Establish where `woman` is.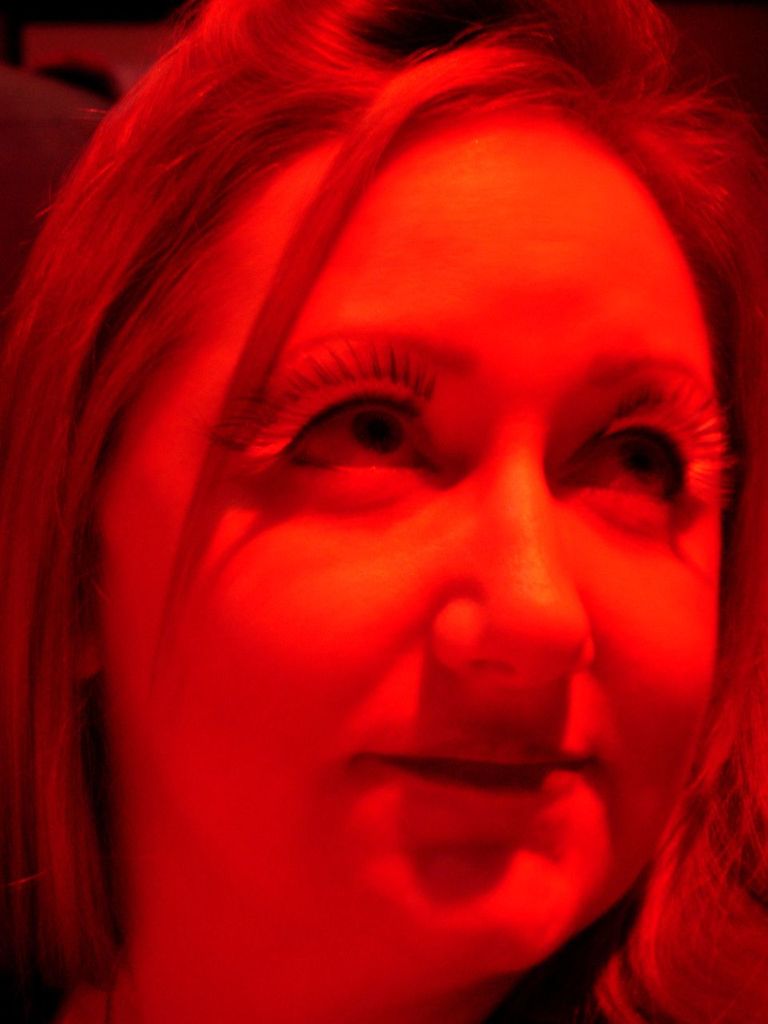
Established at bbox(0, 0, 767, 1023).
